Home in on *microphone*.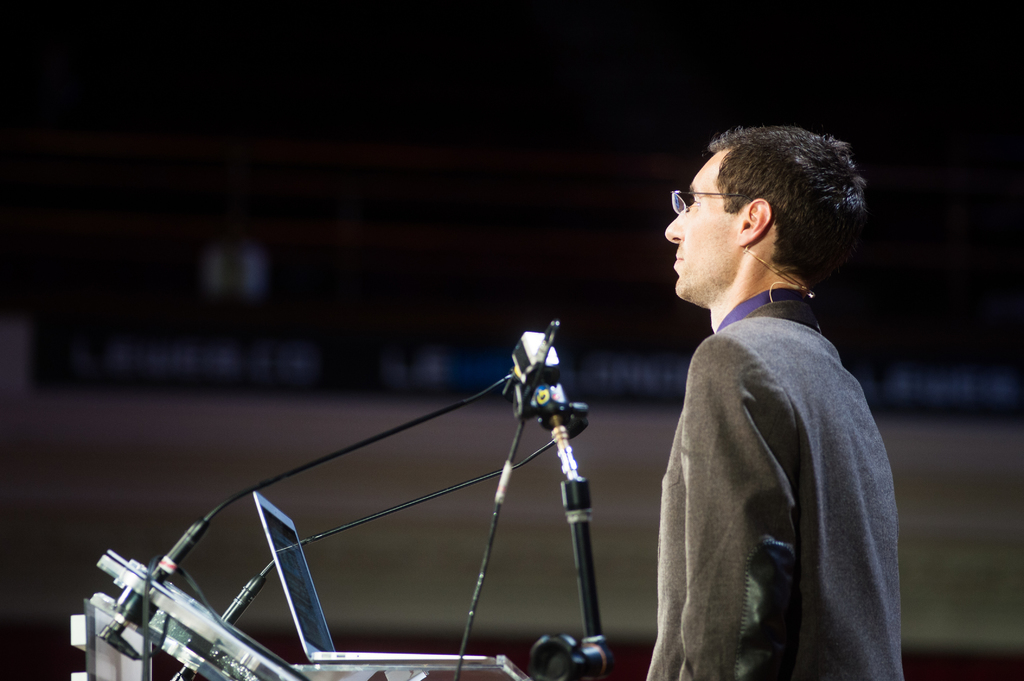
Homed in at (173,401,589,680).
